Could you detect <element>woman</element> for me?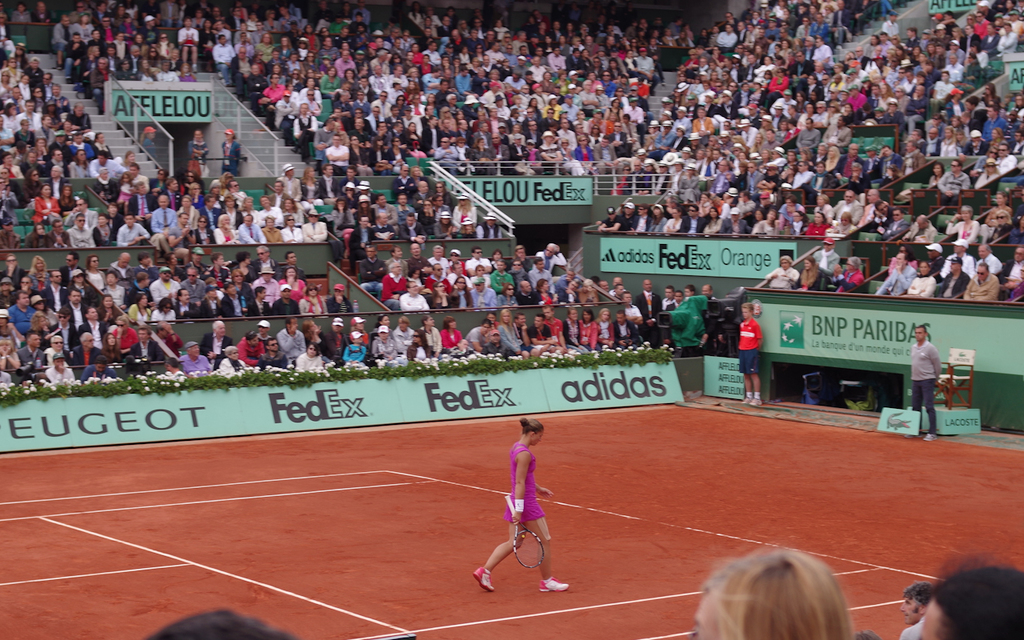
Detection result: {"x1": 774, "y1": 118, "x2": 784, "y2": 139}.
